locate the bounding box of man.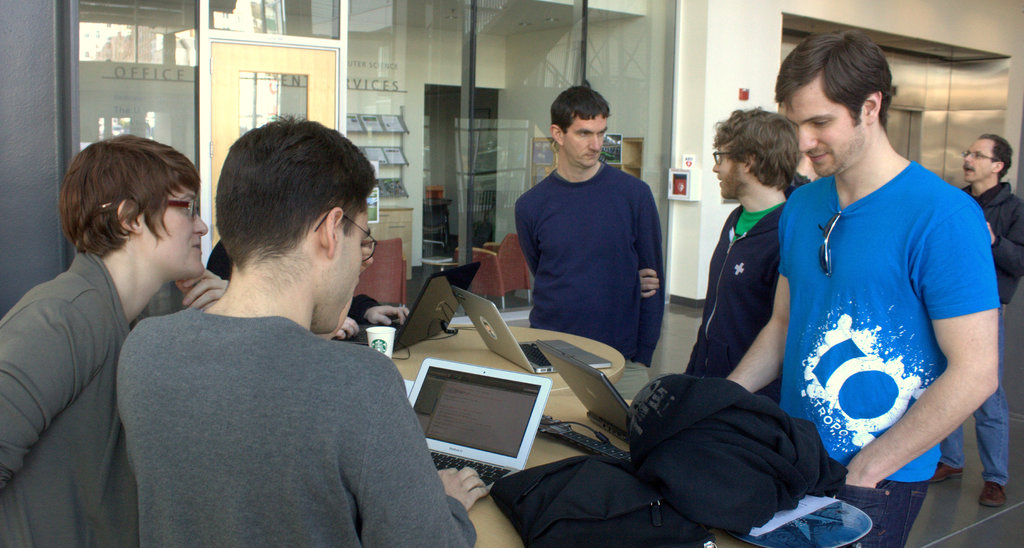
Bounding box: 950 129 1023 508.
